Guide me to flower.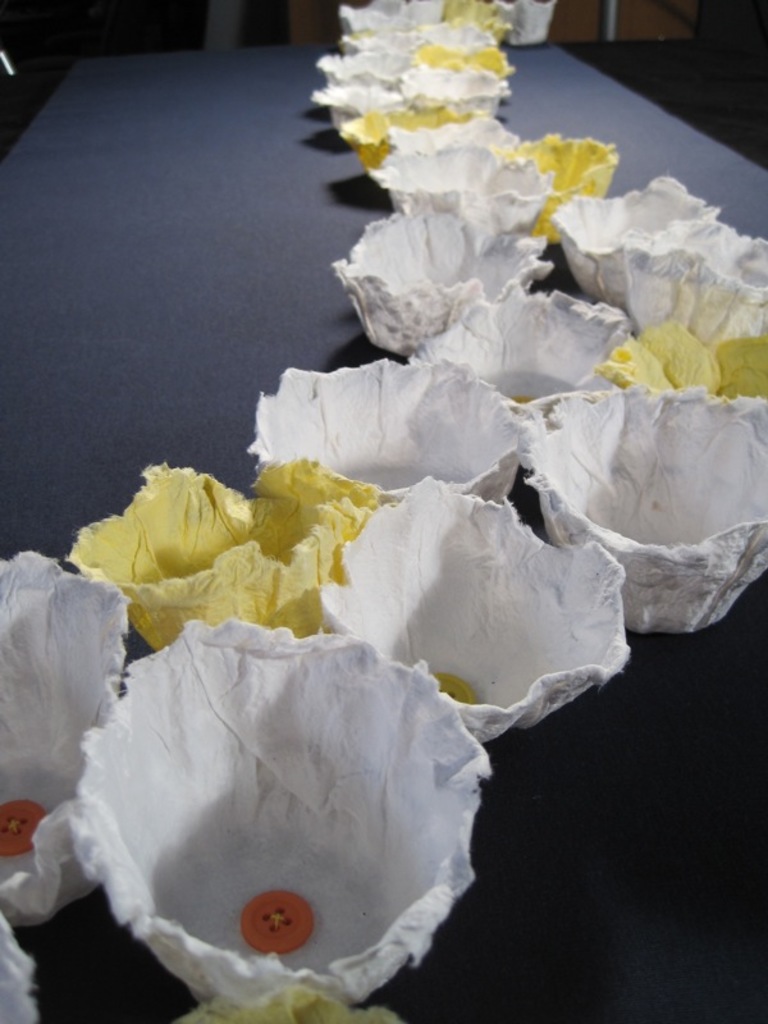
Guidance: (left=529, top=384, right=767, bottom=643).
